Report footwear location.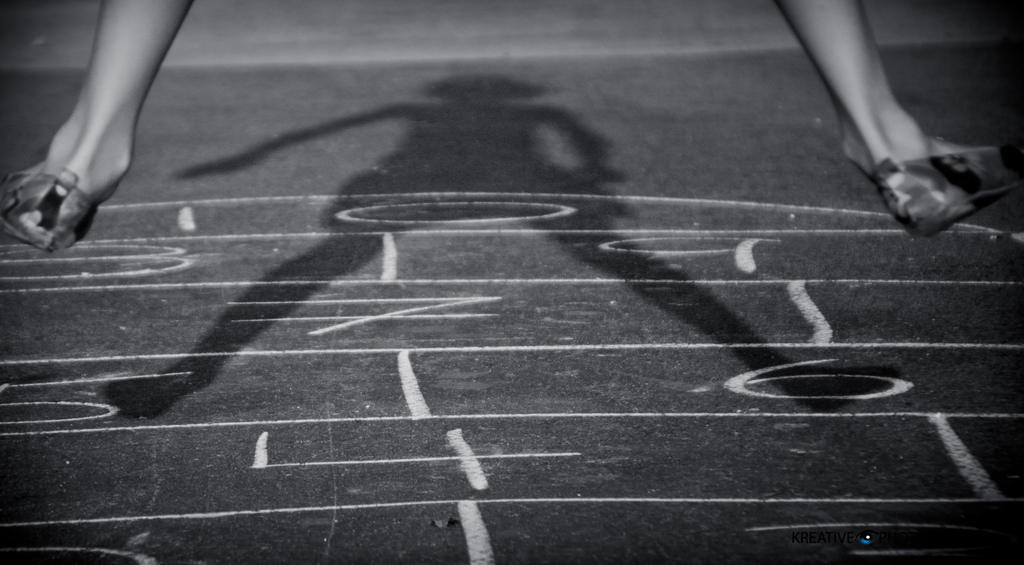
Report: select_region(0, 172, 101, 254).
